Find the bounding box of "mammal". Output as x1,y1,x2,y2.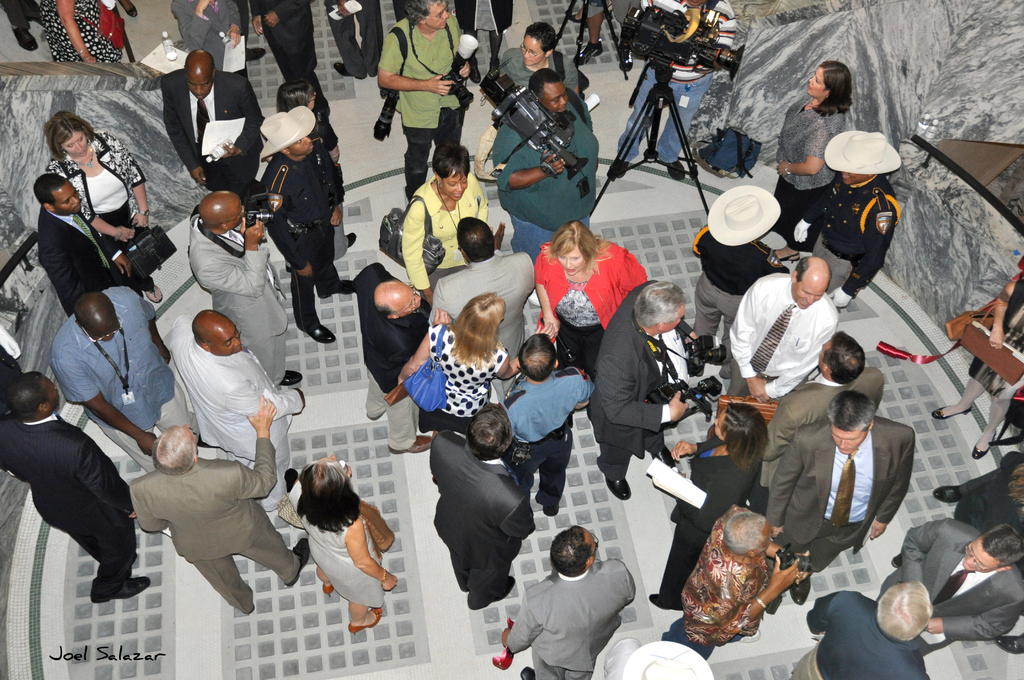
771,59,853,261.
